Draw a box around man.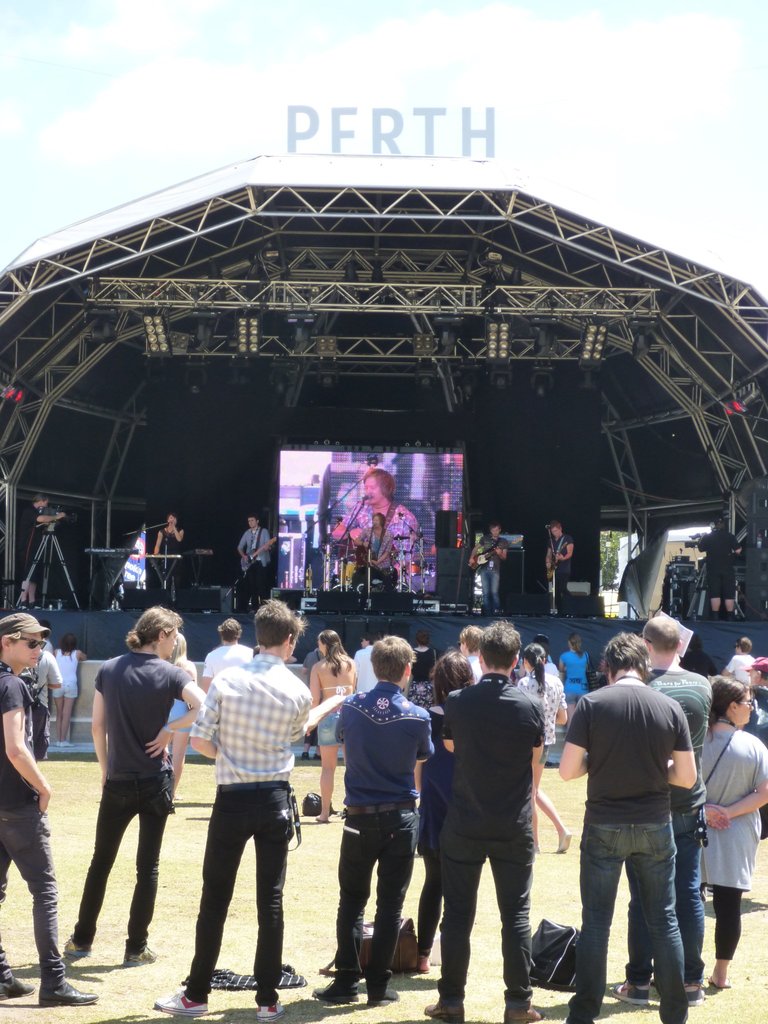
(left=61, top=600, right=210, bottom=972).
